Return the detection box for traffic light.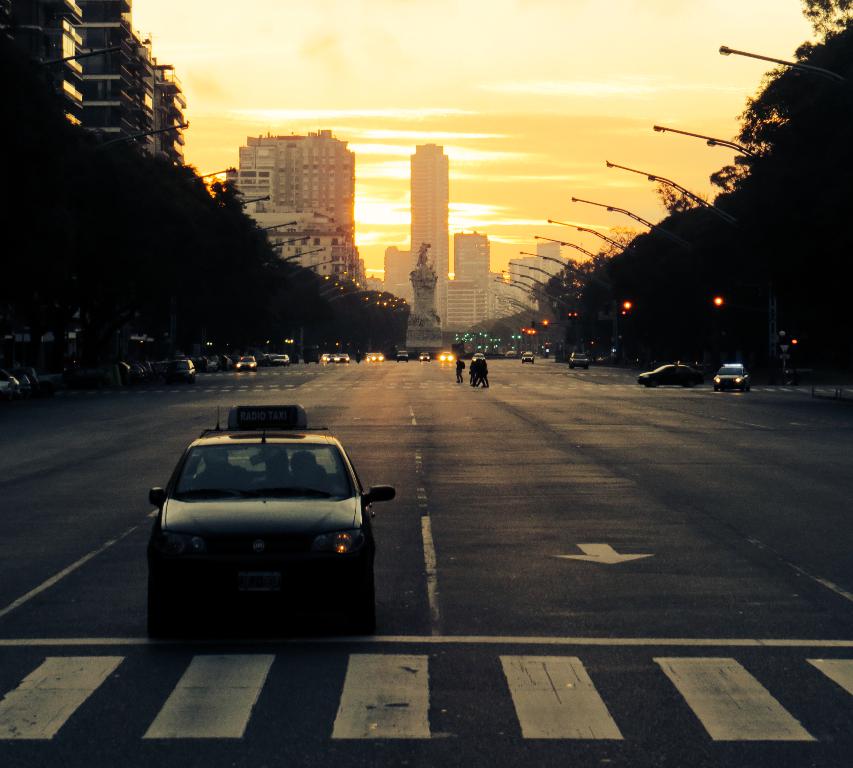
x1=520, y1=330, x2=524, y2=334.
